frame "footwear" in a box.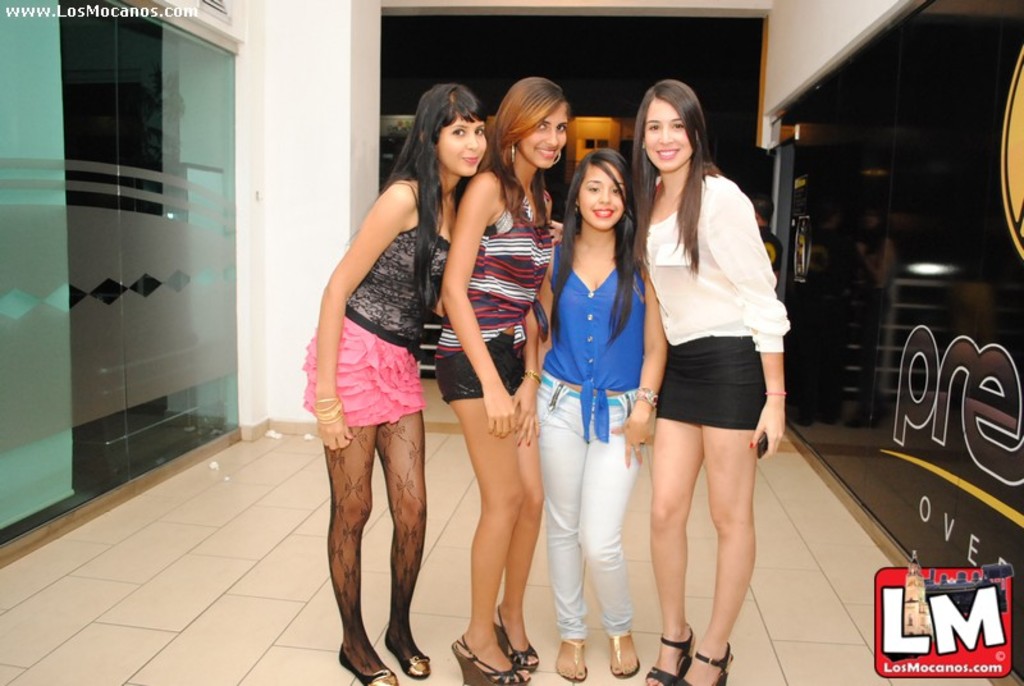
<region>490, 609, 539, 673</region>.
